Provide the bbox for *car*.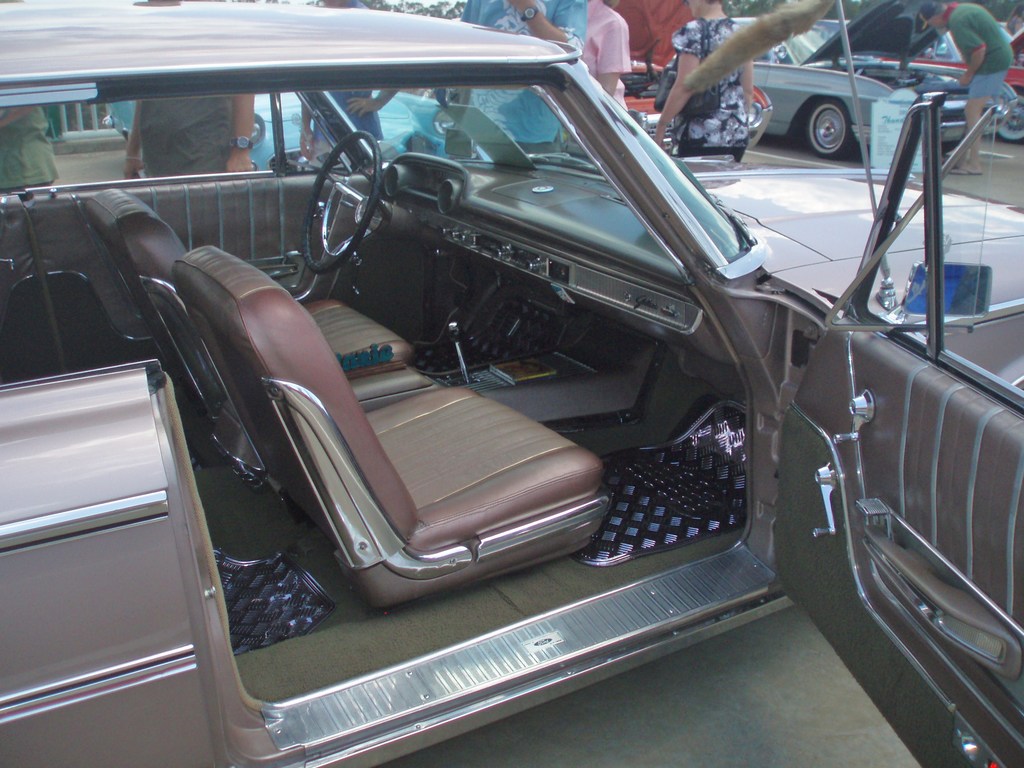
Rect(396, 93, 493, 160).
